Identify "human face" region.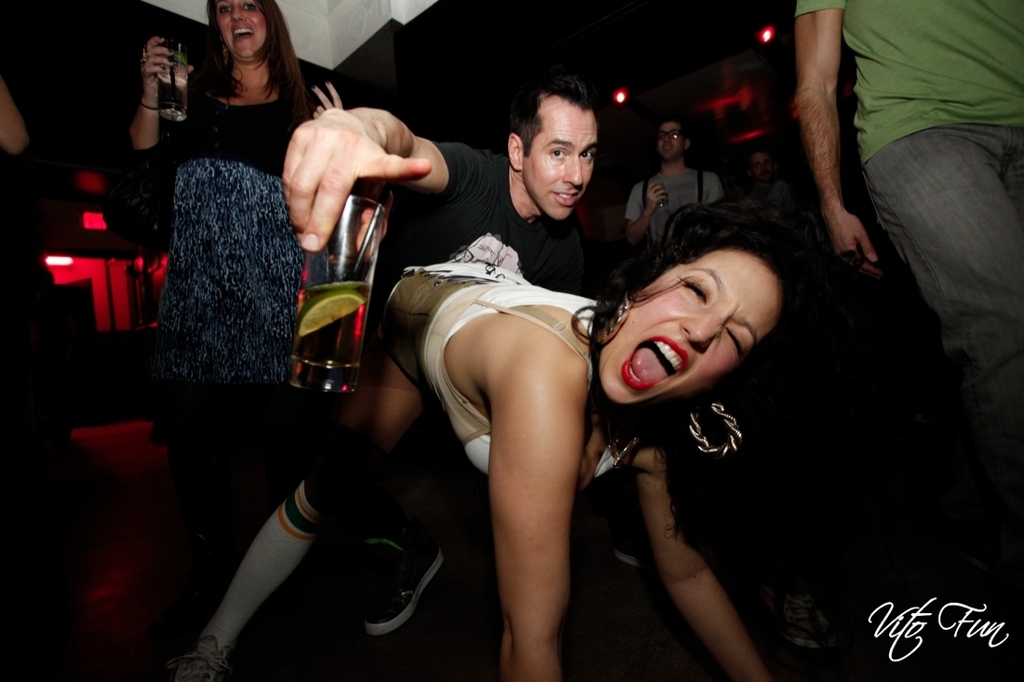
Region: (213,0,263,53).
